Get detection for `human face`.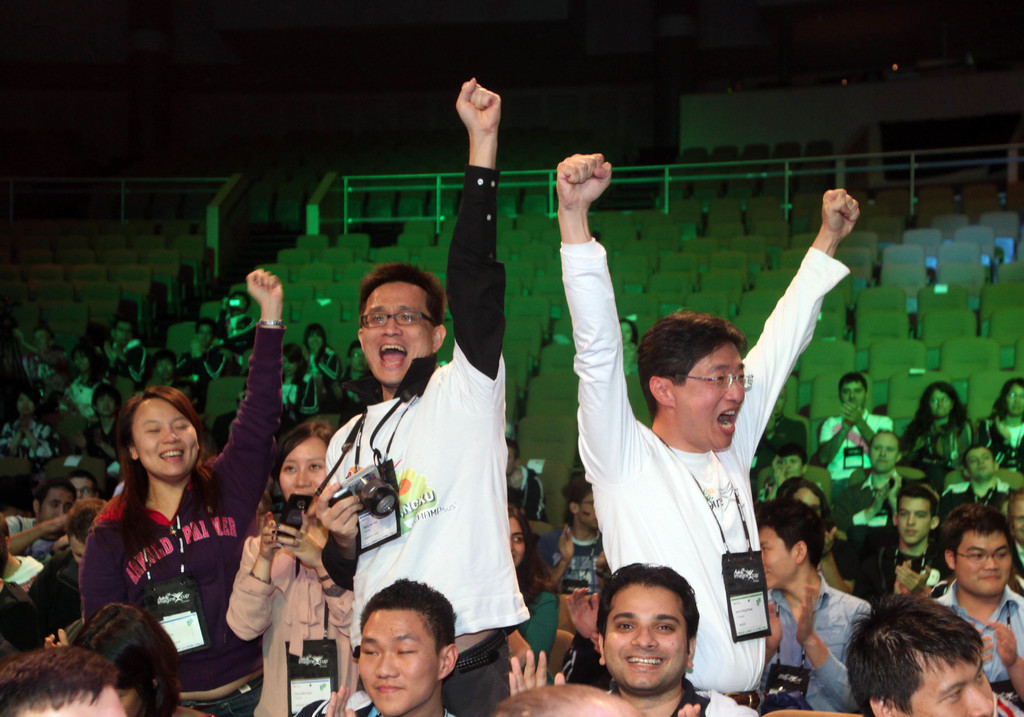
Detection: 618 321 634 347.
